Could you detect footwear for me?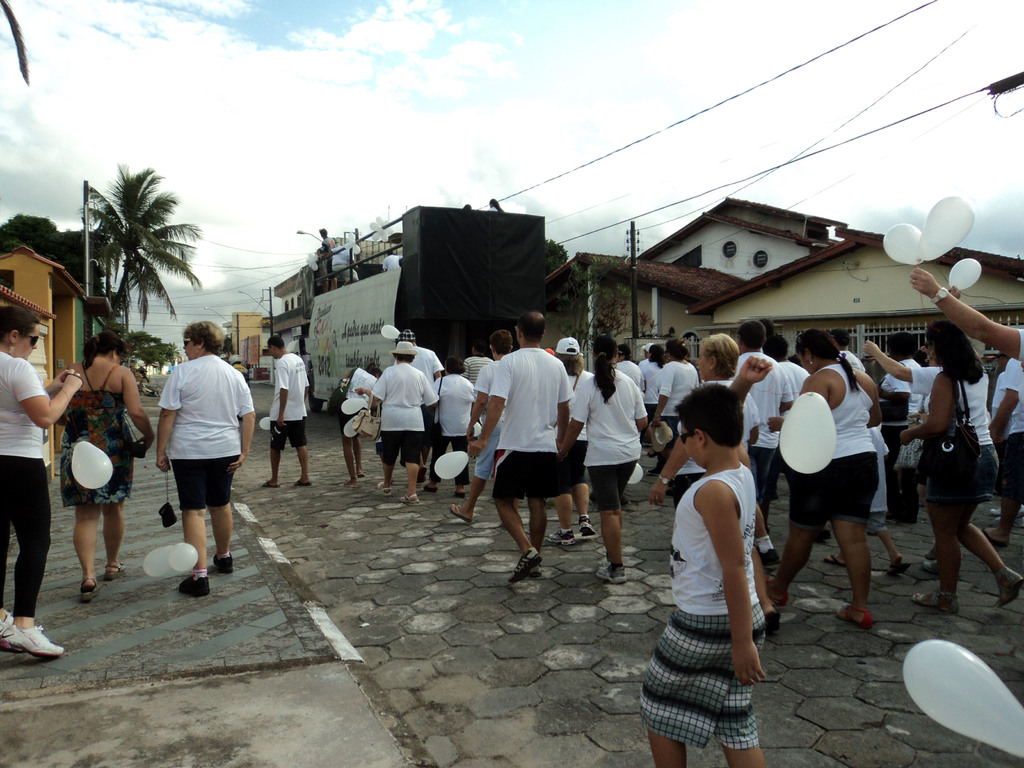
Detection result: 914,593,956,614.
